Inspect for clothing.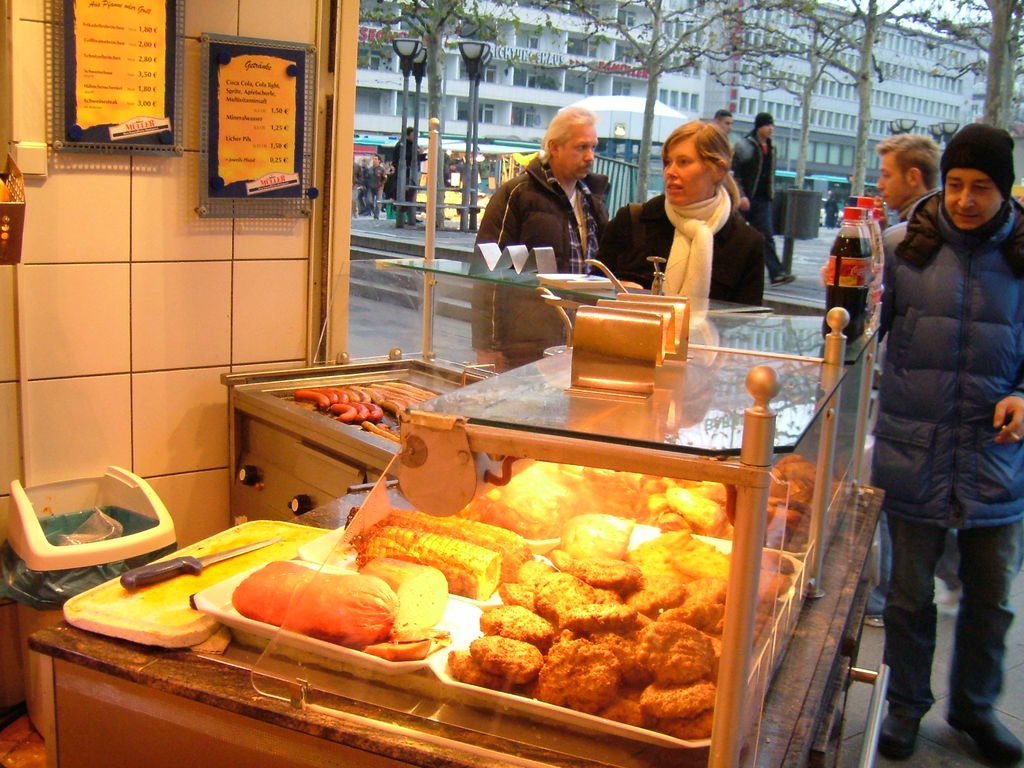
Inspection: x1=864 y1=187 x2=966 y2=614.
